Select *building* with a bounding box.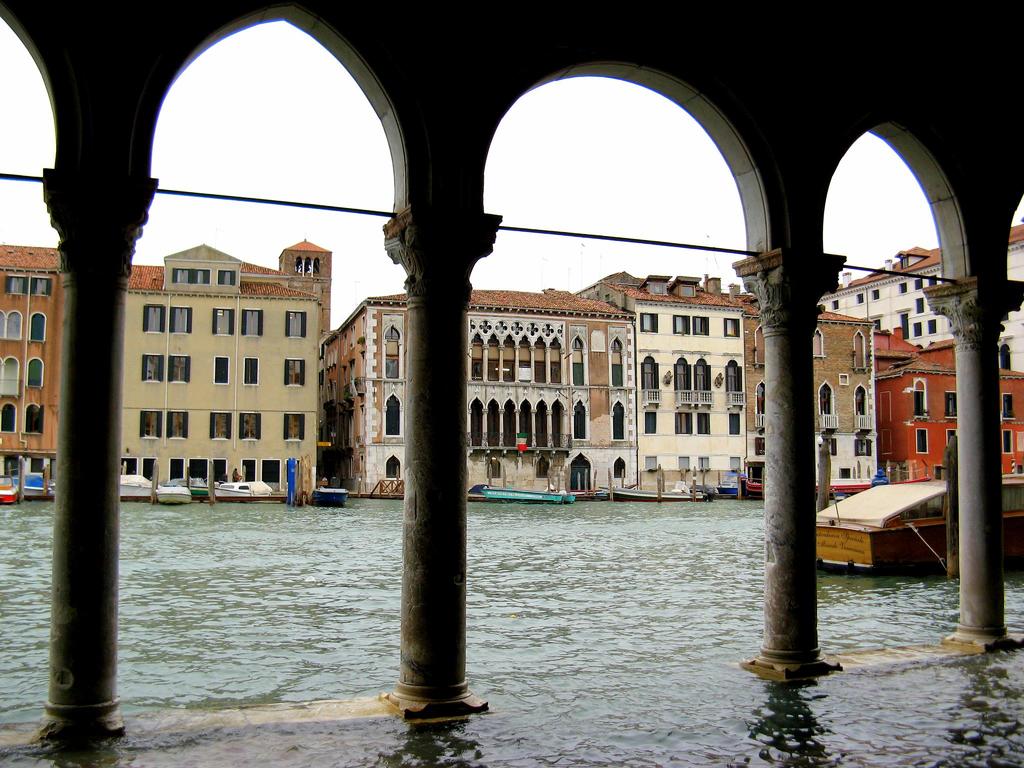
<region>595, 276, 880, 482</region>.
